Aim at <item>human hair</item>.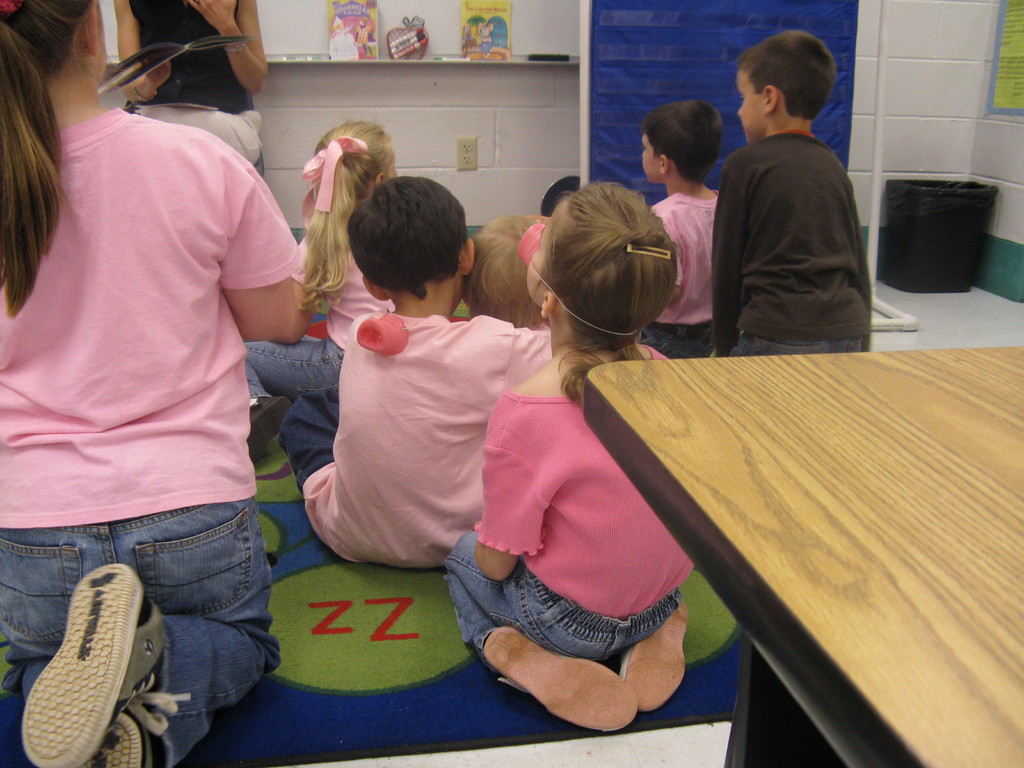
Aimed at left=731, top=26, right=837, bottom=120.
